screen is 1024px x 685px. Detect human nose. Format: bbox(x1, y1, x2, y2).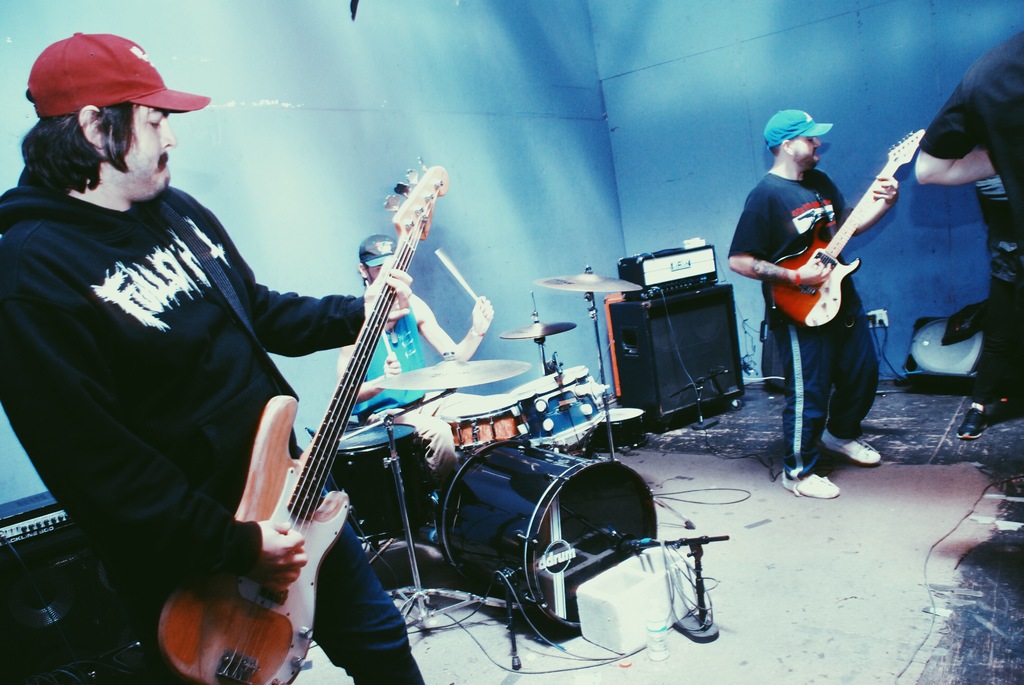
bbox(811, 136, 824, 150).
